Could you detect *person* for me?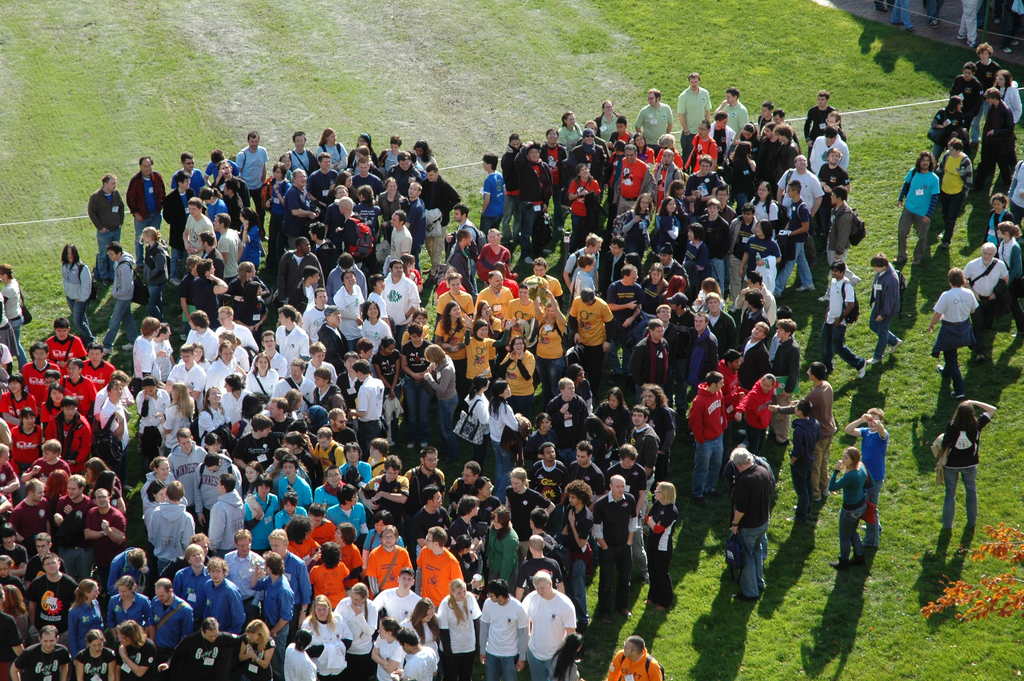
Detection result: box=[333, 442, 374, 480].
